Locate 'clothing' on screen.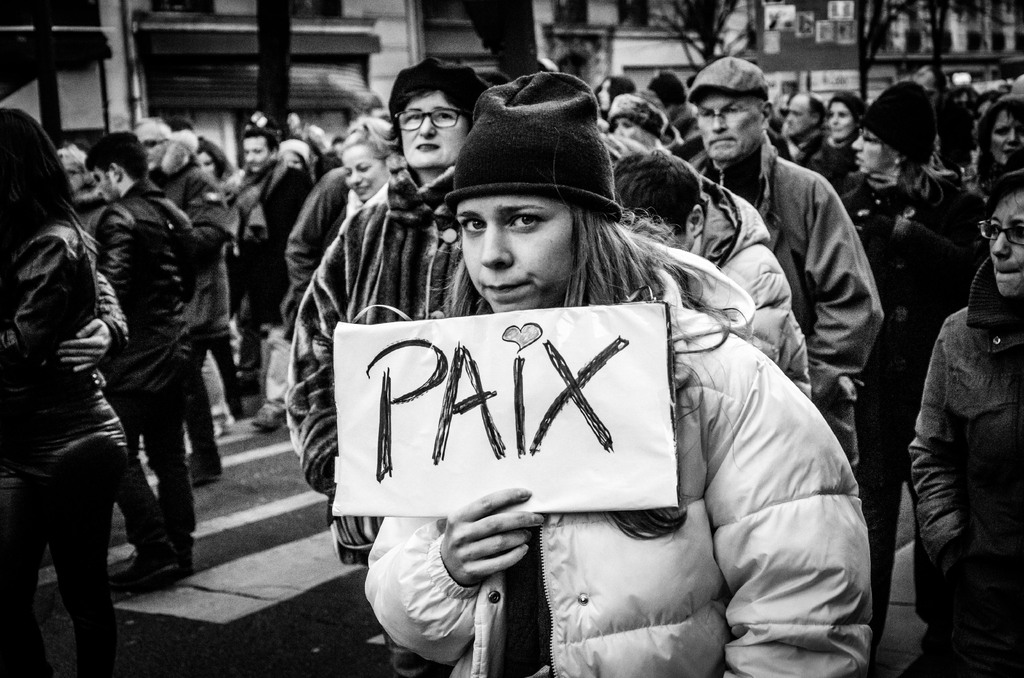
On screen at <bbox>312, 150, 342, 182</bbox>.
